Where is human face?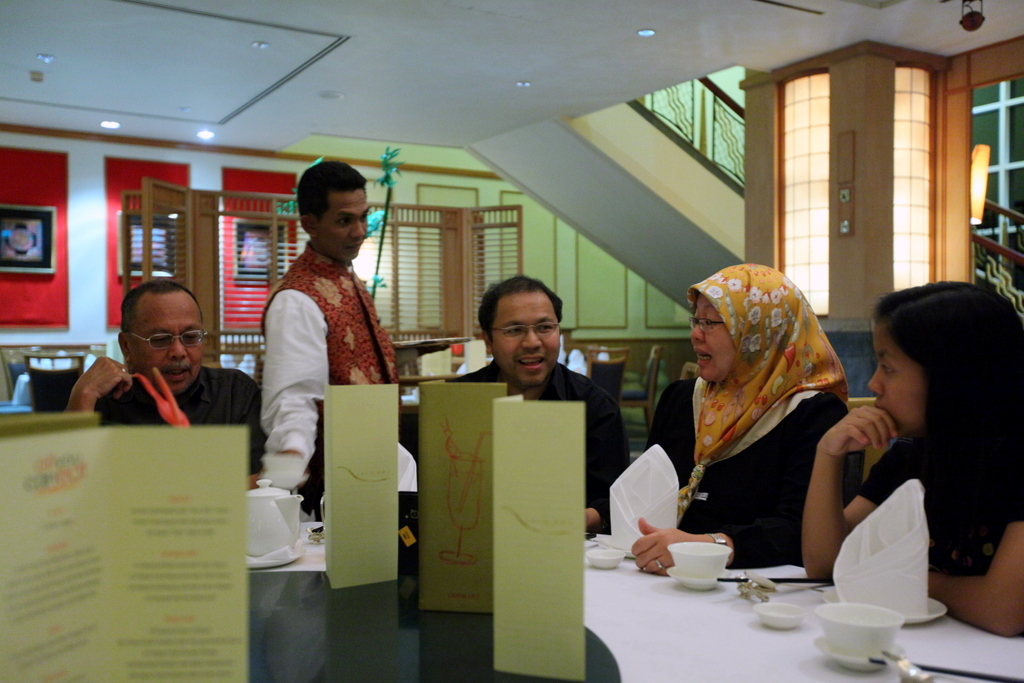
box=[314, 194, 370, 255].
